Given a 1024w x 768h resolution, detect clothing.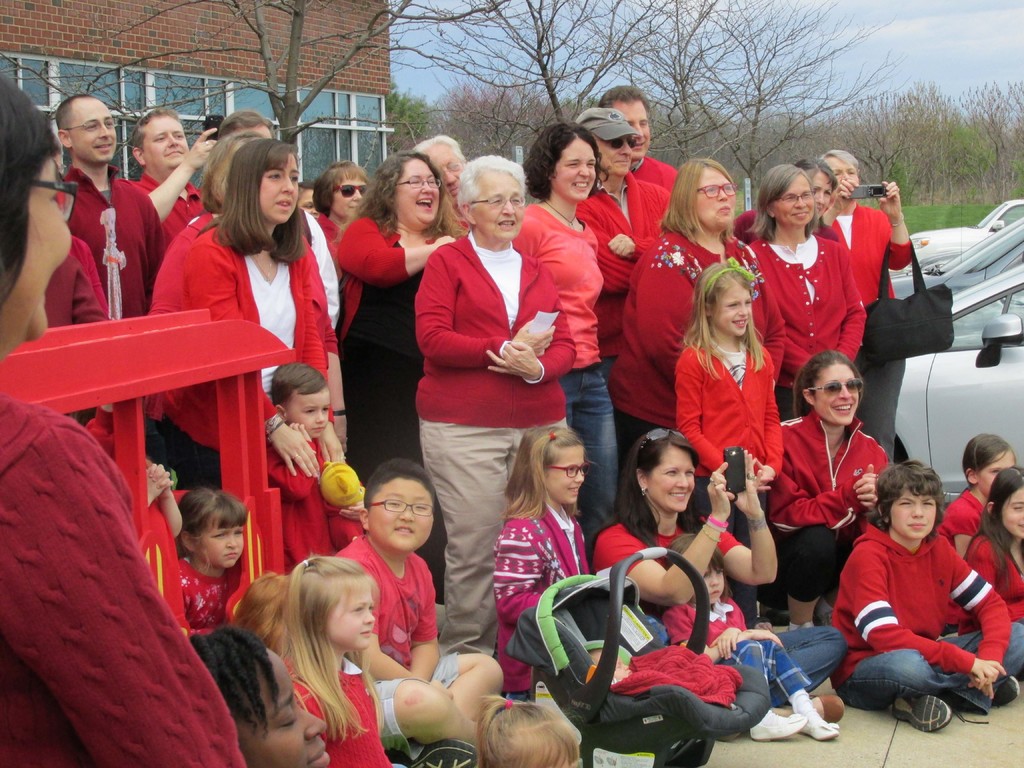
141 177 209 239.
